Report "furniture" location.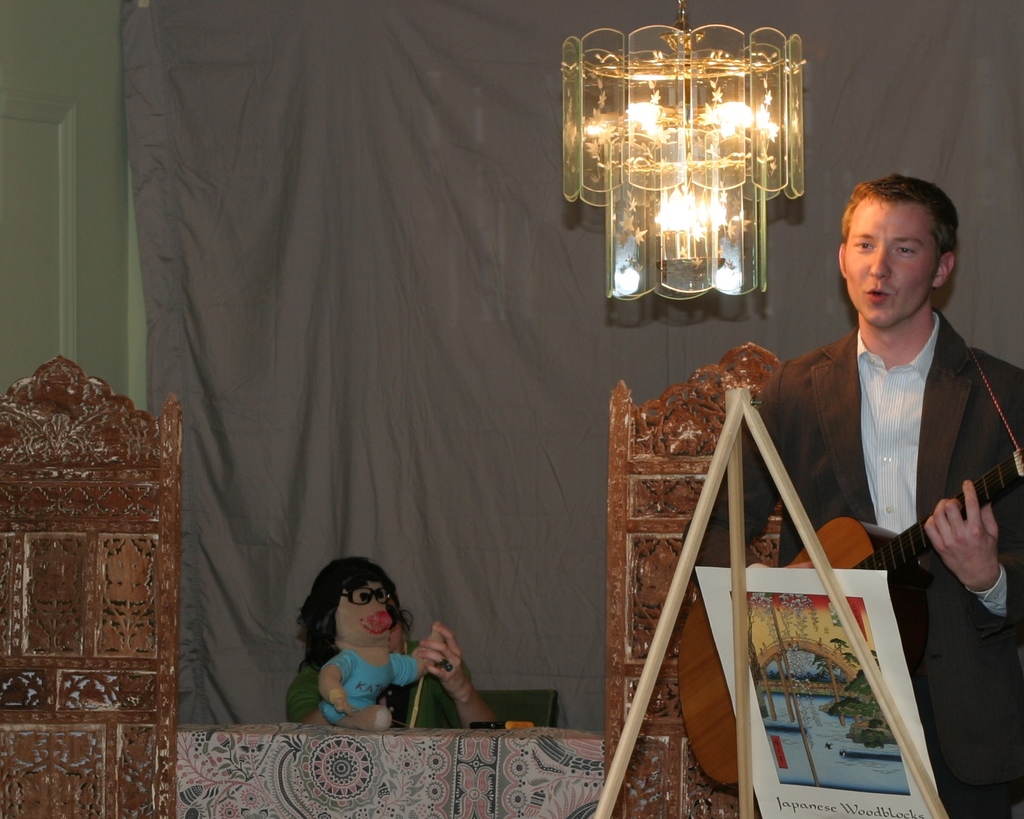
Report: detection(179, 722, 605, 818).
